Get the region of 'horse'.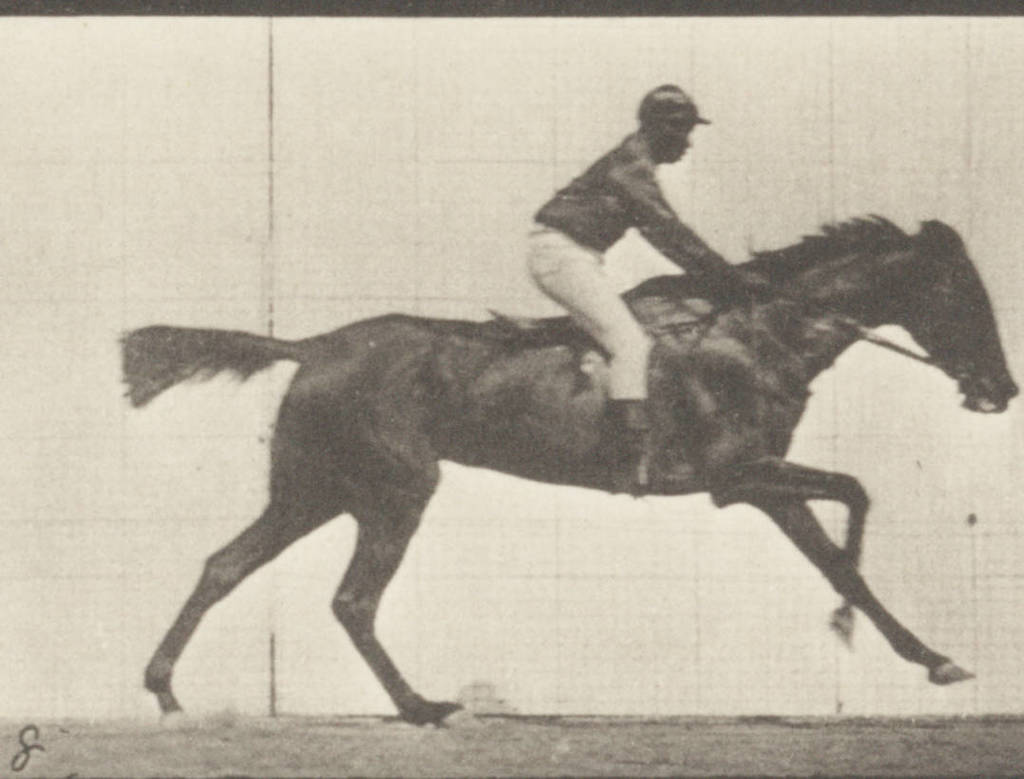
crop(121, 213, 1021, 726).
